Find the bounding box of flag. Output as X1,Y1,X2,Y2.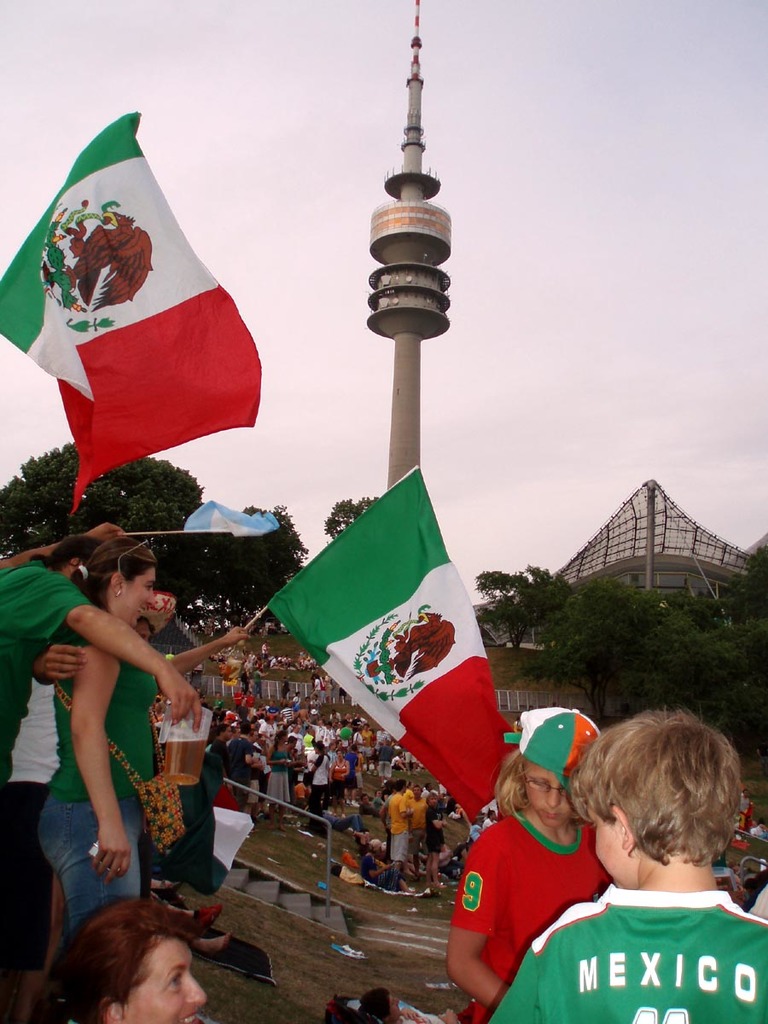
179,497,278,538.
